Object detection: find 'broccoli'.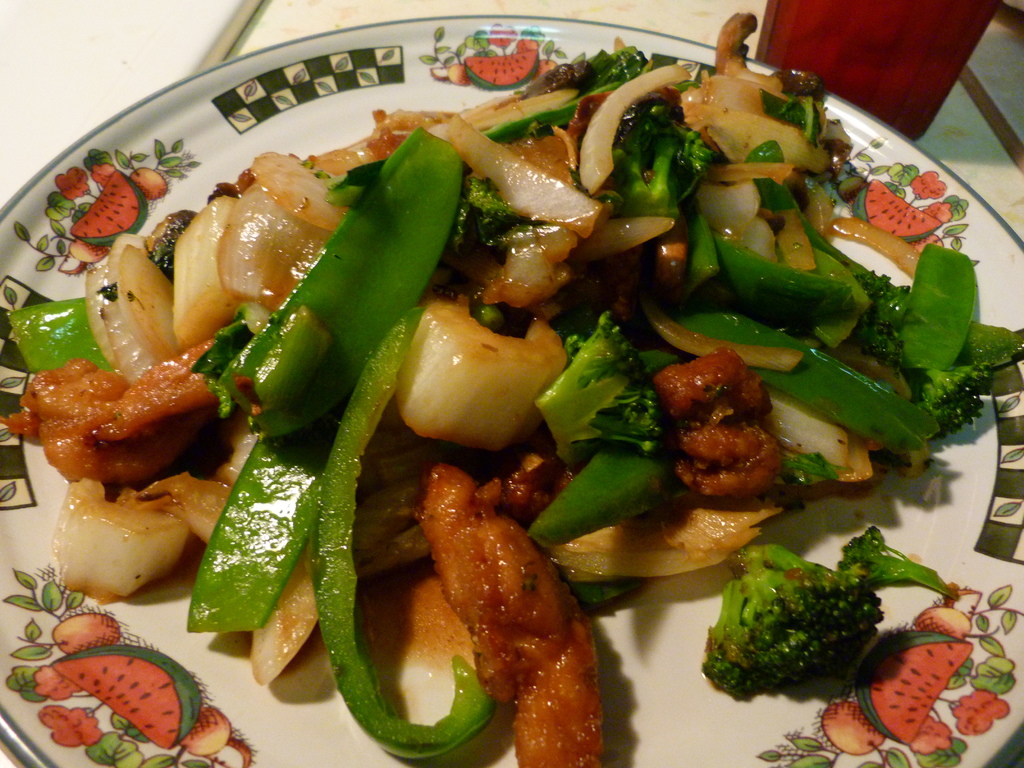
[916,359,996,445].
